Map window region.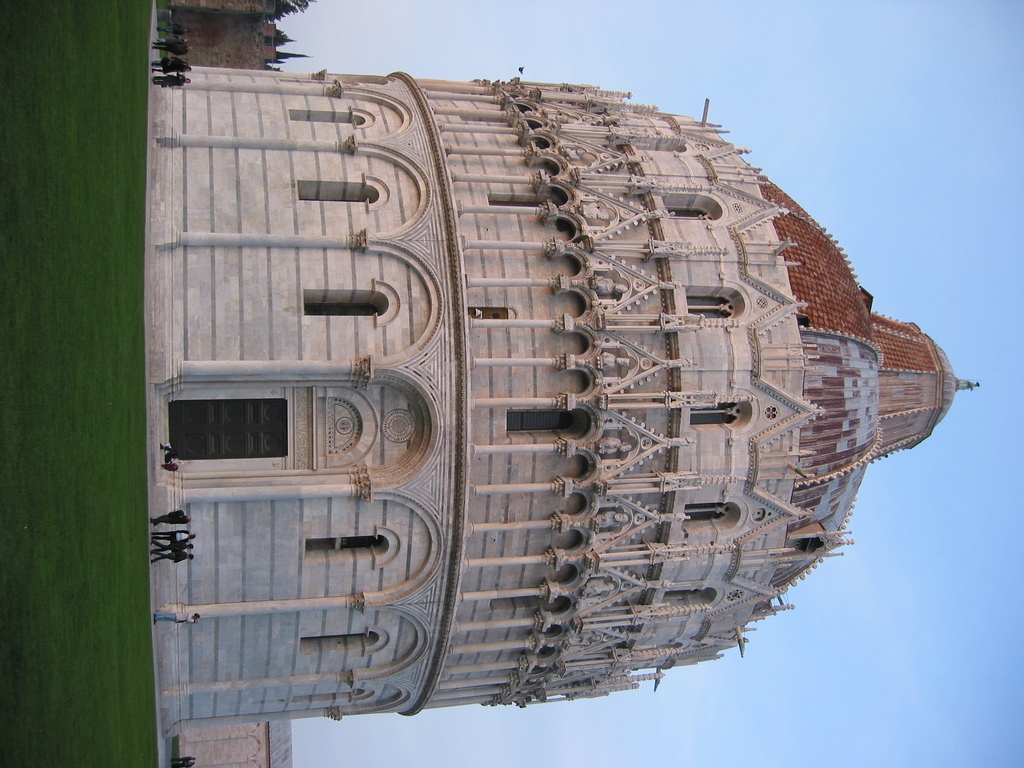
Mapped to bbox(298, 630, 383, 653).
